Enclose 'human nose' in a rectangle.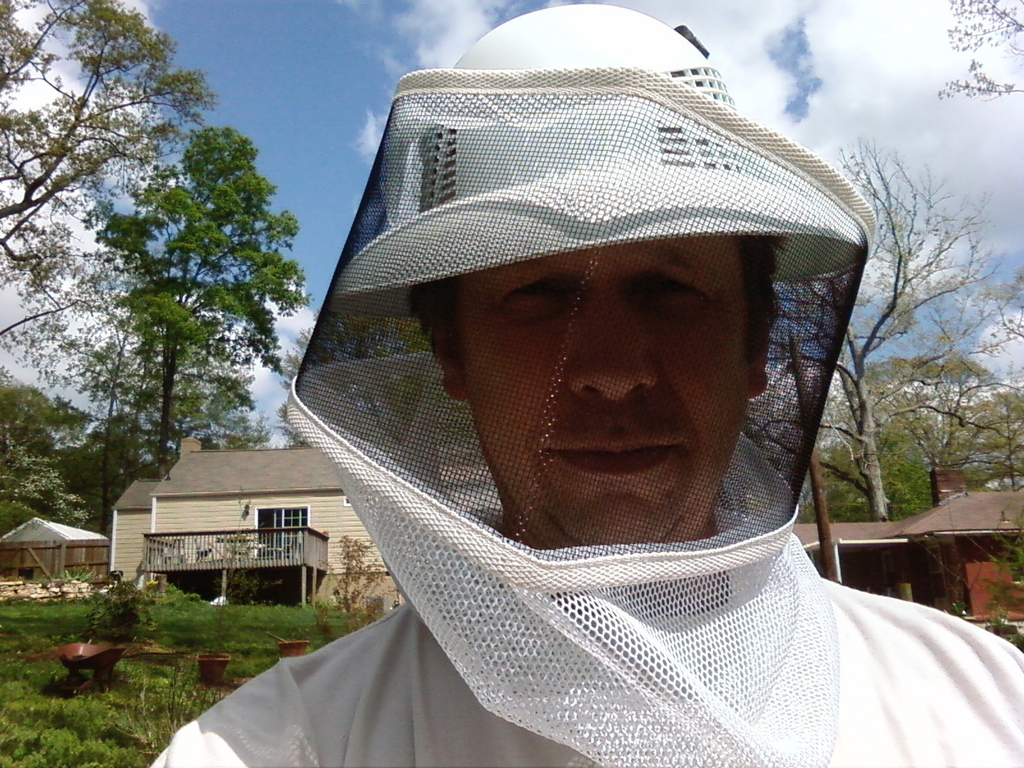
<bbox>563, 291, 664, 396</bbox>.
